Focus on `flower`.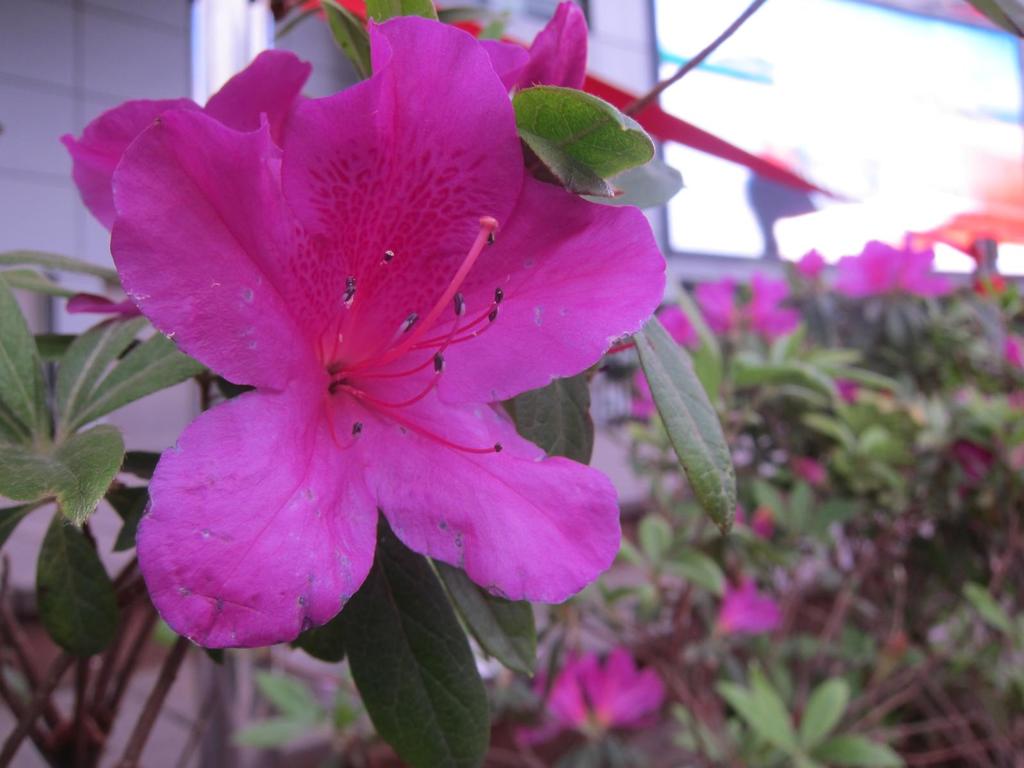
Focused at region(631, 303, 689, 419).
